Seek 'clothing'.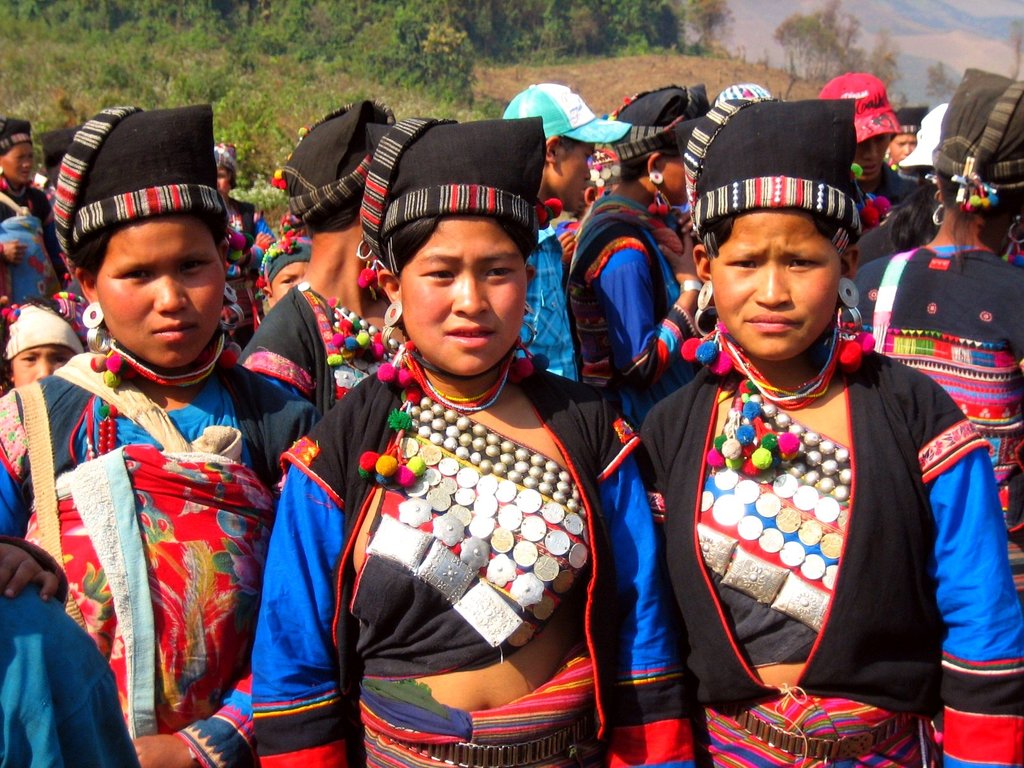
locate(283, 100, 397, 228).
